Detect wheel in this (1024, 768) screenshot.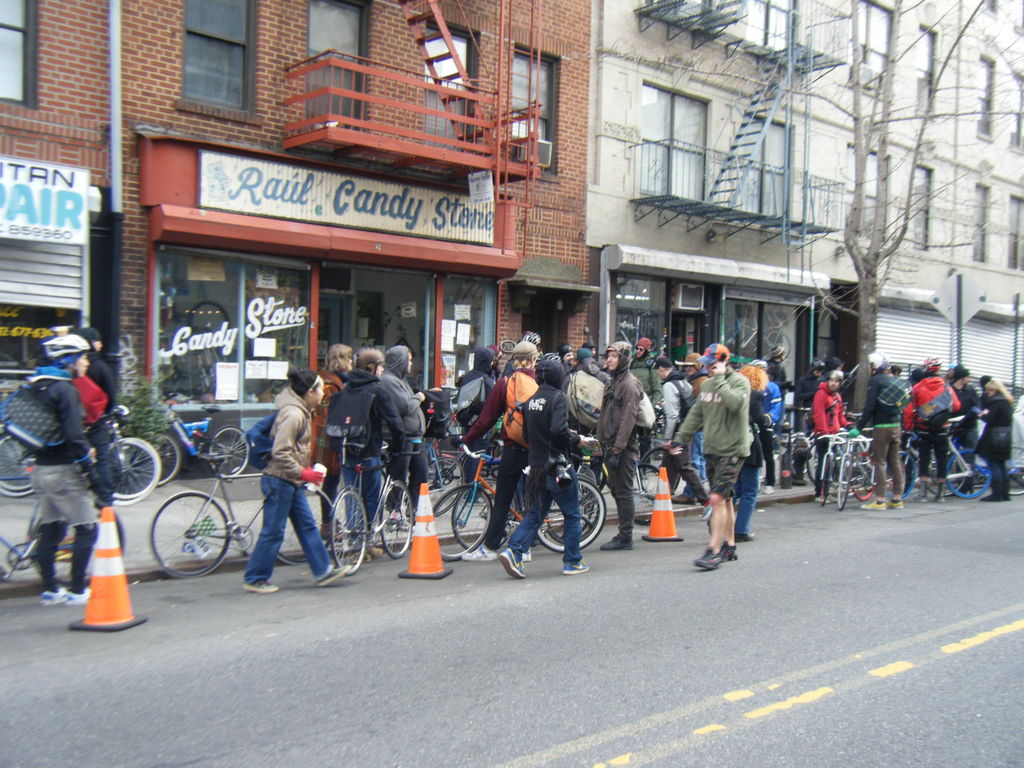
Detection: {"x1": 140, "y1": 496, "x2": 227, "y2": 580}.
